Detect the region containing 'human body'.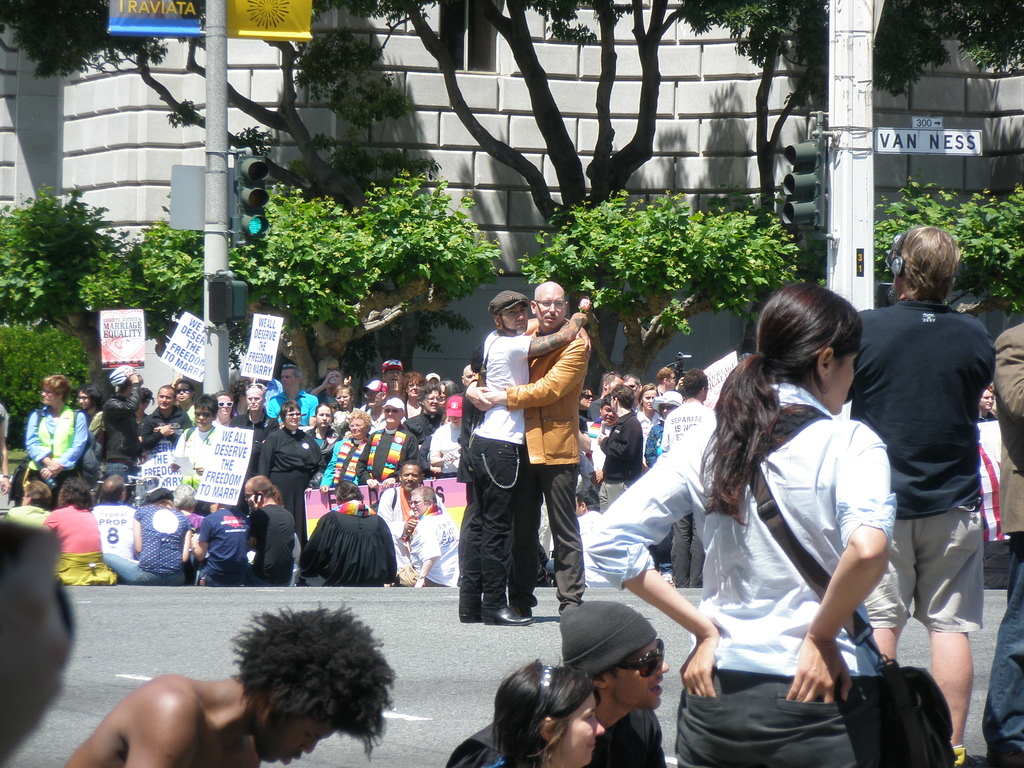
449/323/587/628.
